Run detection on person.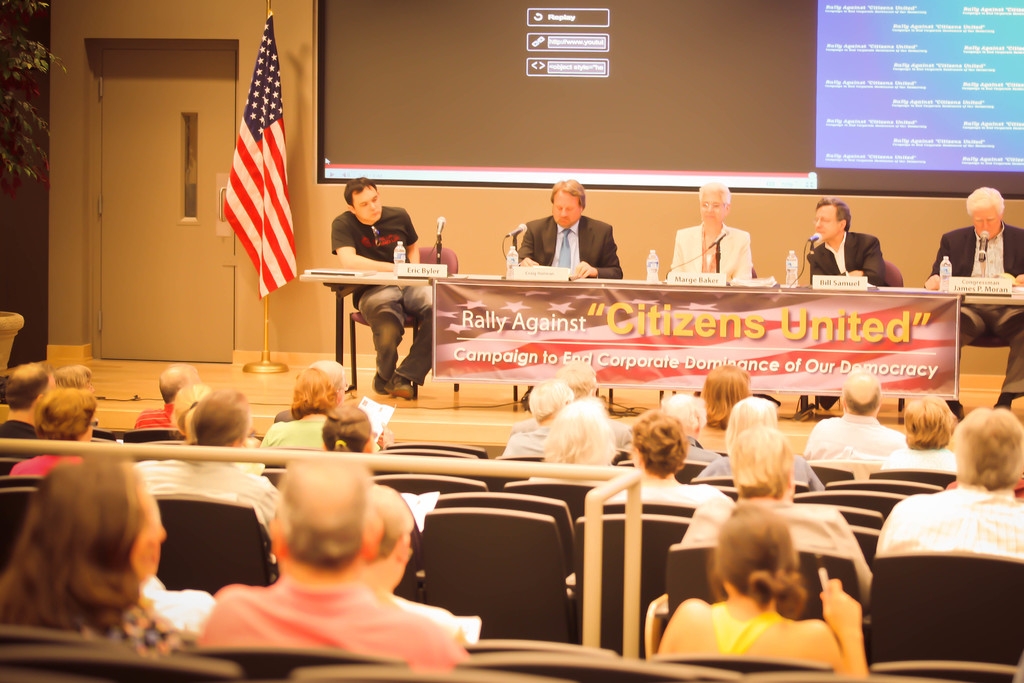
Result: box(512, 363, 628, 447).
